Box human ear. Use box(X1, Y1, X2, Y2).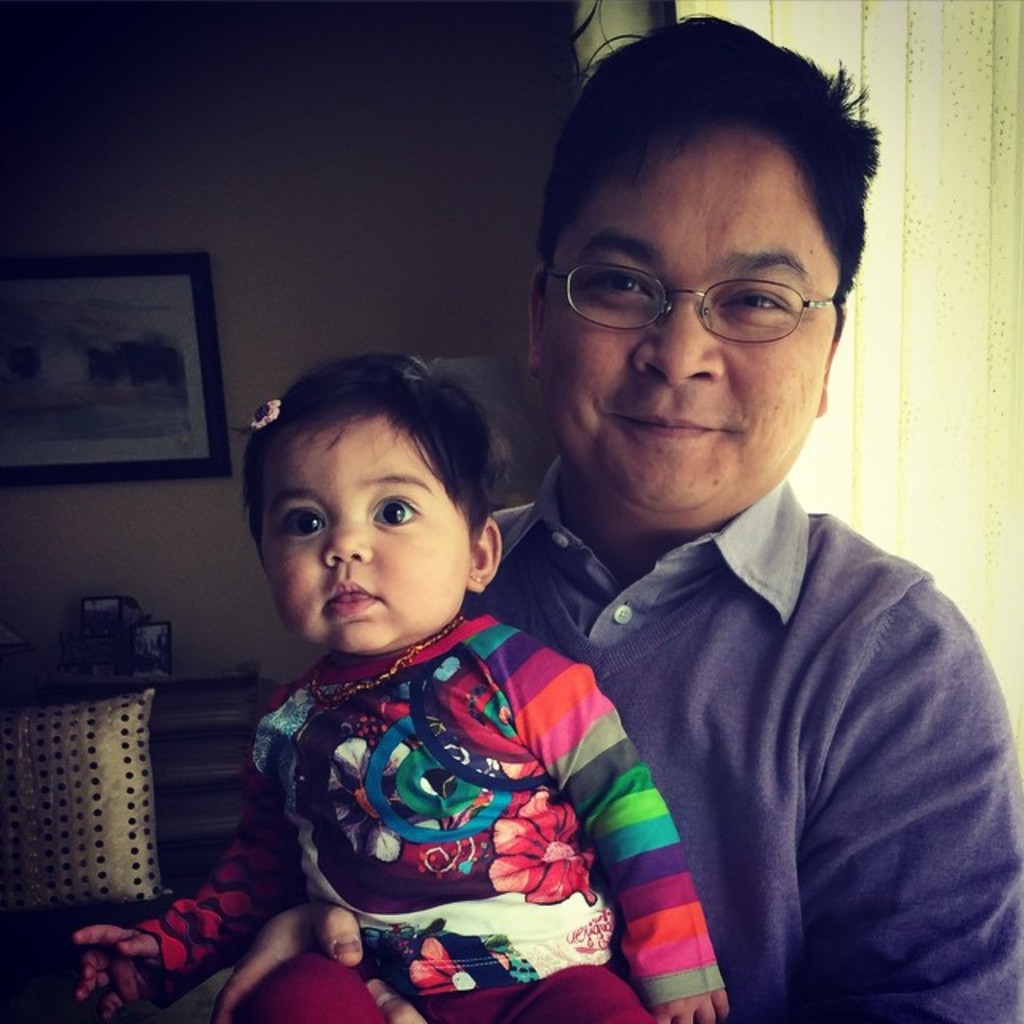
box(819, 312, 843, 414).
